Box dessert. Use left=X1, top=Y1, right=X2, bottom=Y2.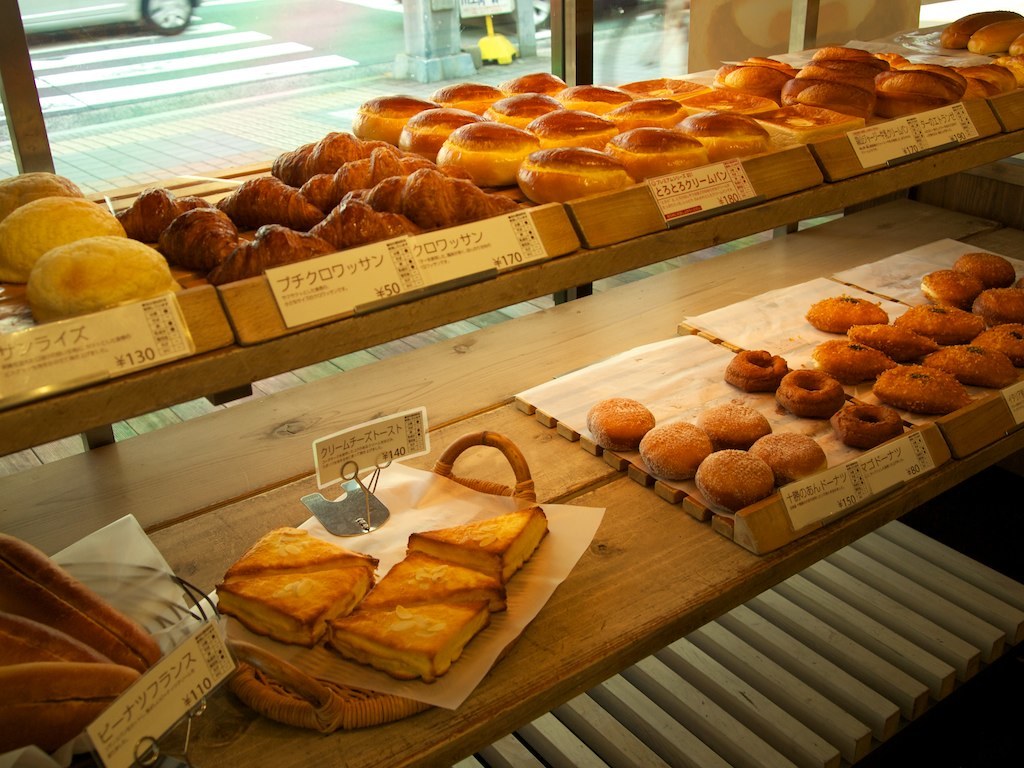
left=514, top=139, right=623, bottom=200.
